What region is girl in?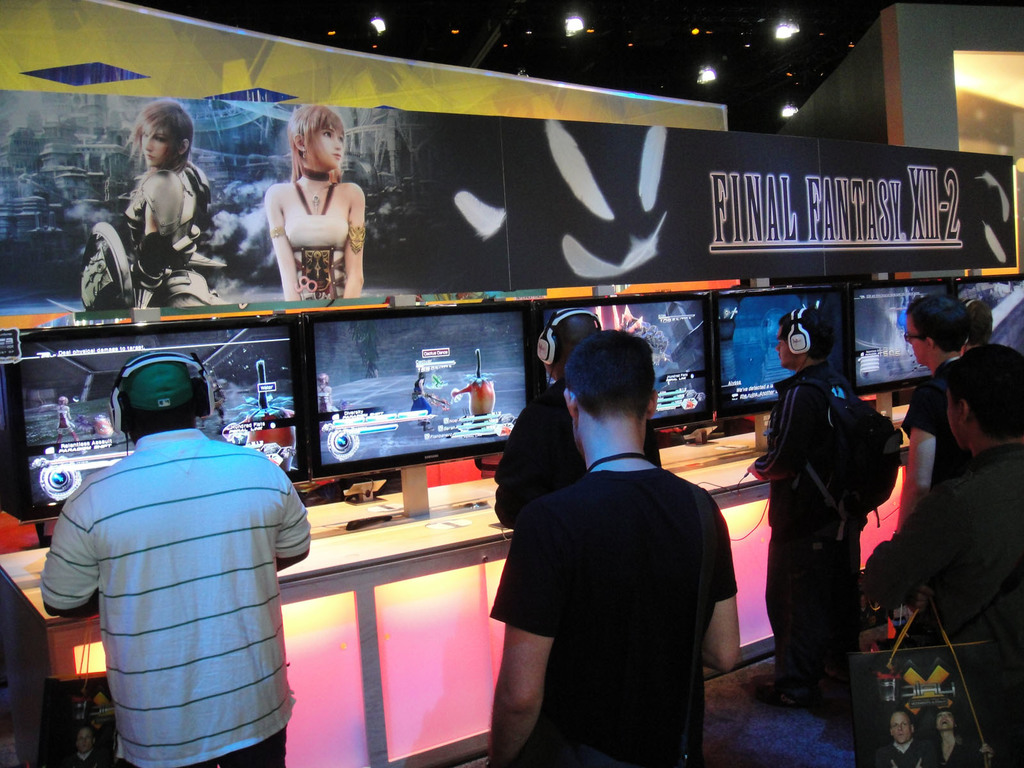
(x1=259, y1=108, x2=365, y2=301).
